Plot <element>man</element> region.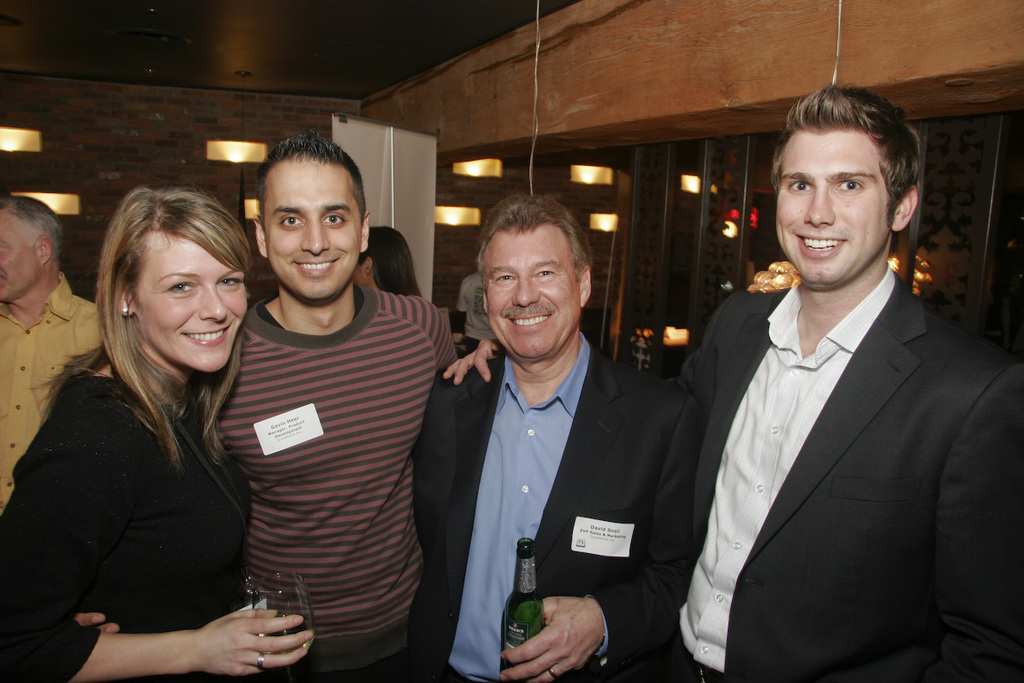
Plotted at 74 134 469 682.
